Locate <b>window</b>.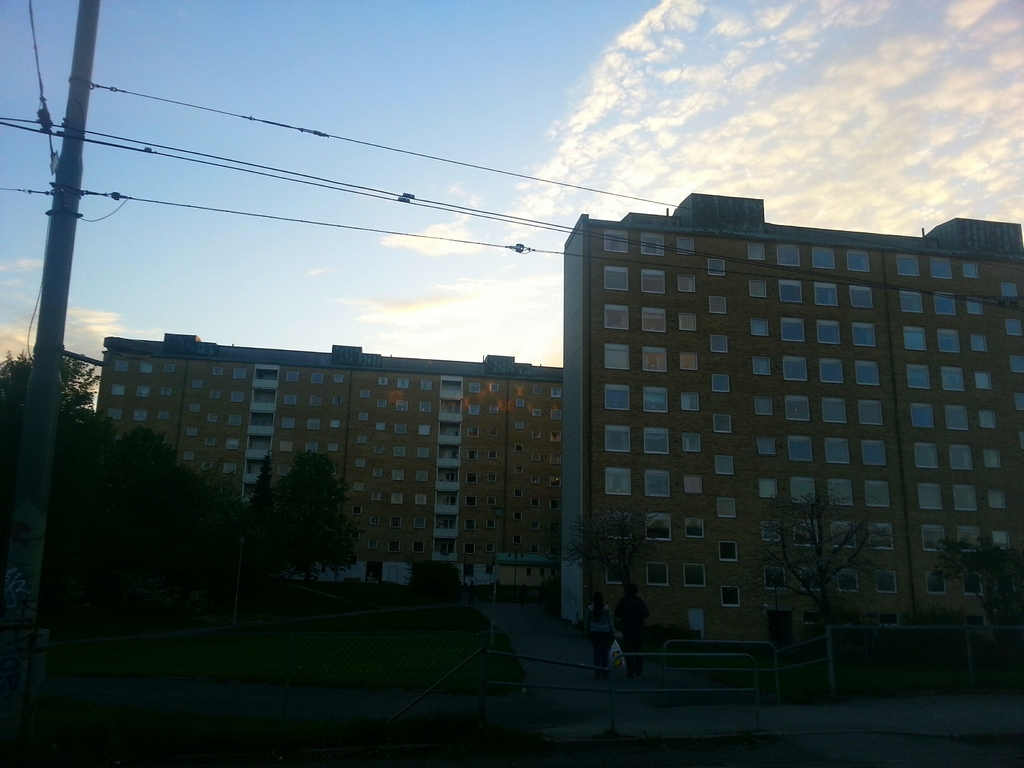
Bounding box: x1=348 y1=554 x2=356 y2=561.
